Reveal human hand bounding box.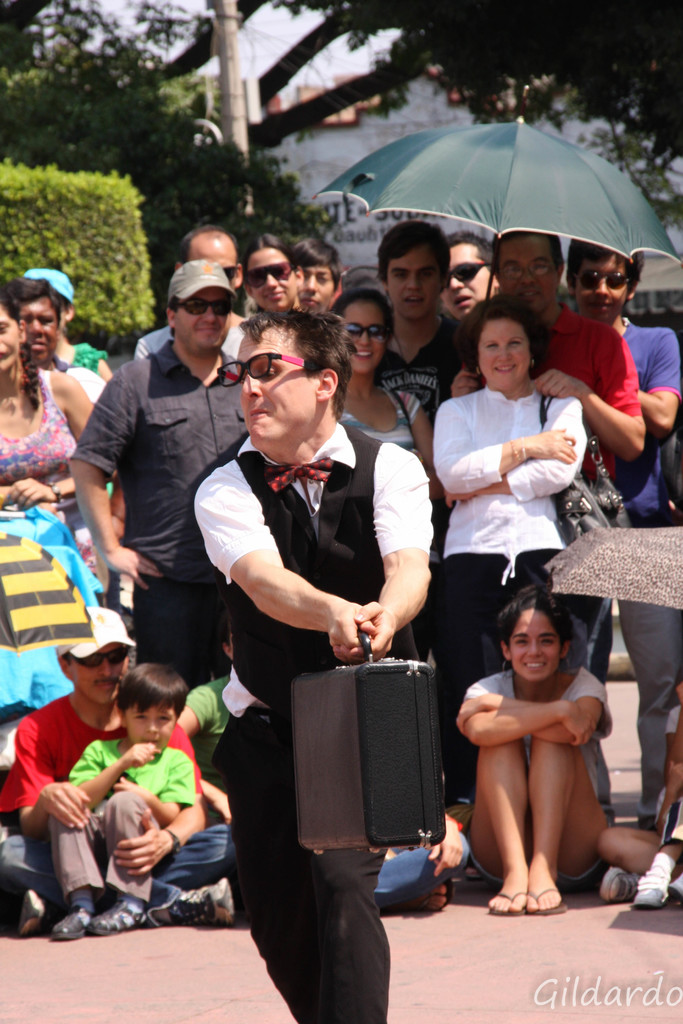
Revealed: Rect(122, 742, 161, 765).
